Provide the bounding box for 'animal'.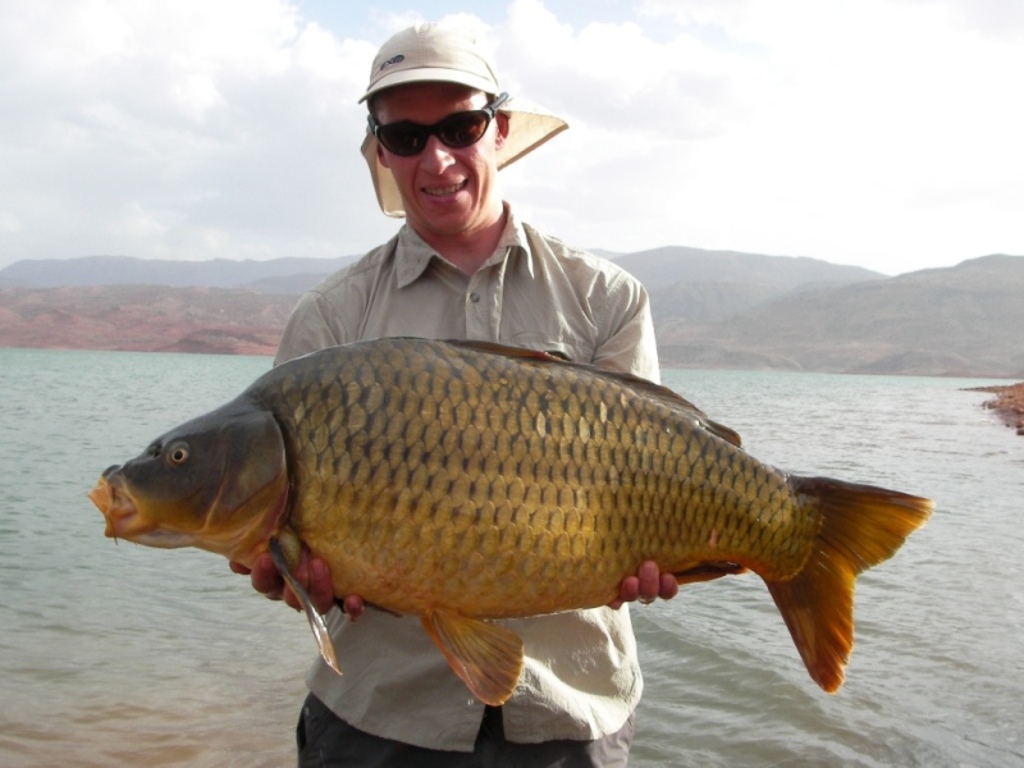
rect(82, 335, 934, 705).
